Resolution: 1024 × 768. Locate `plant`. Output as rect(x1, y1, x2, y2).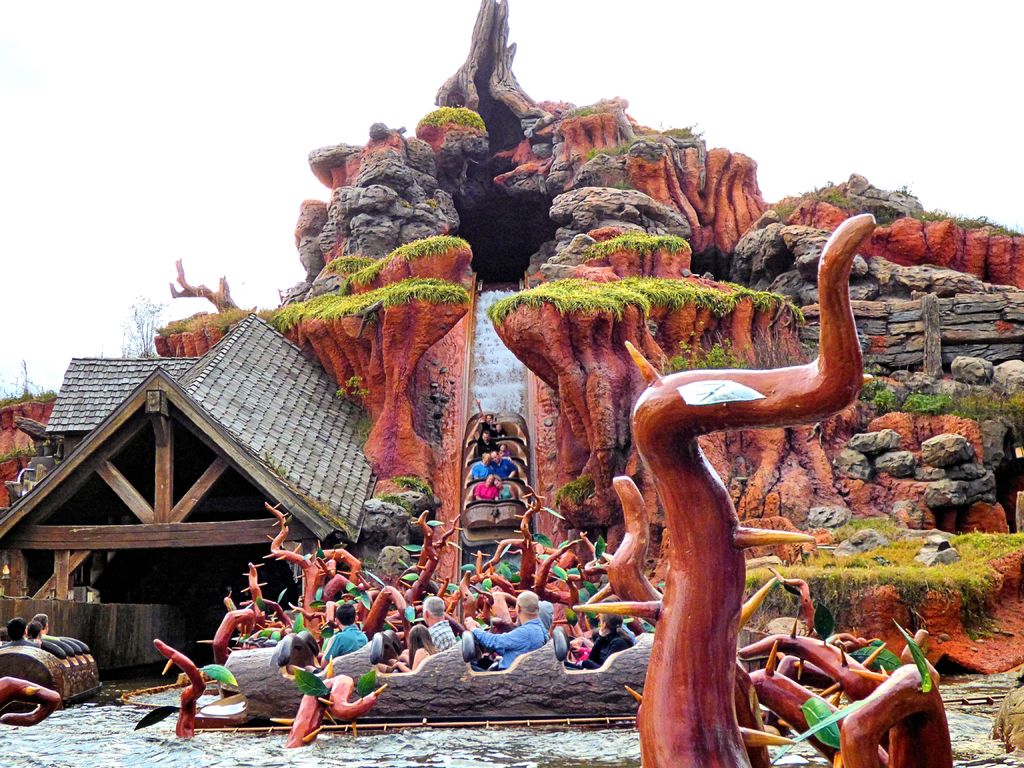
rect(426, 197, 439, 211).
